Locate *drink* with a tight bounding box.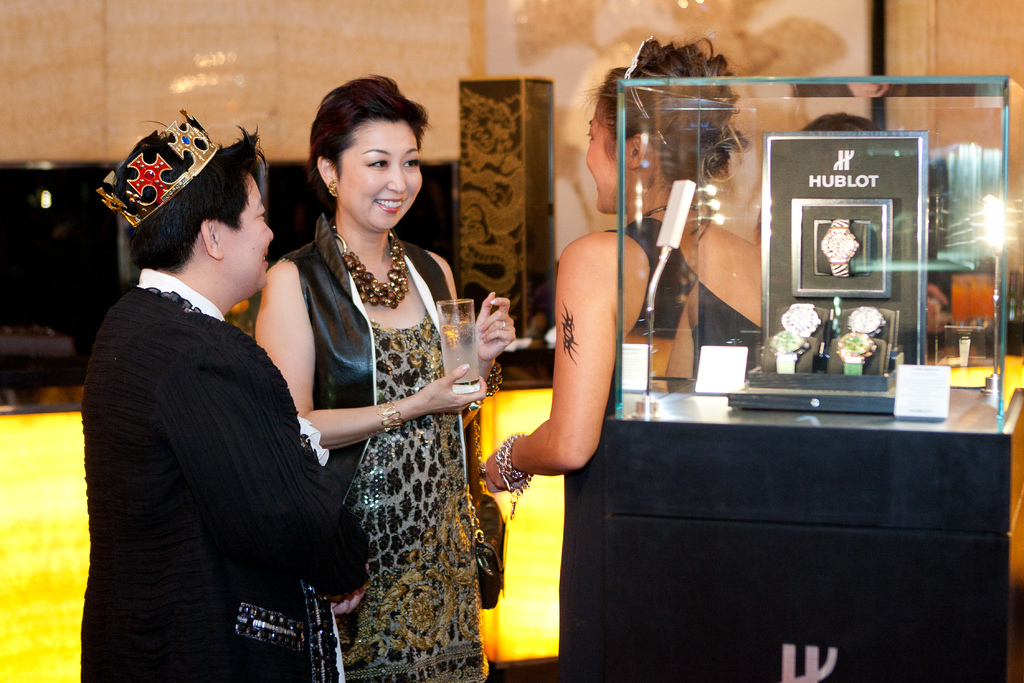
[436, 326, 479, 386].
